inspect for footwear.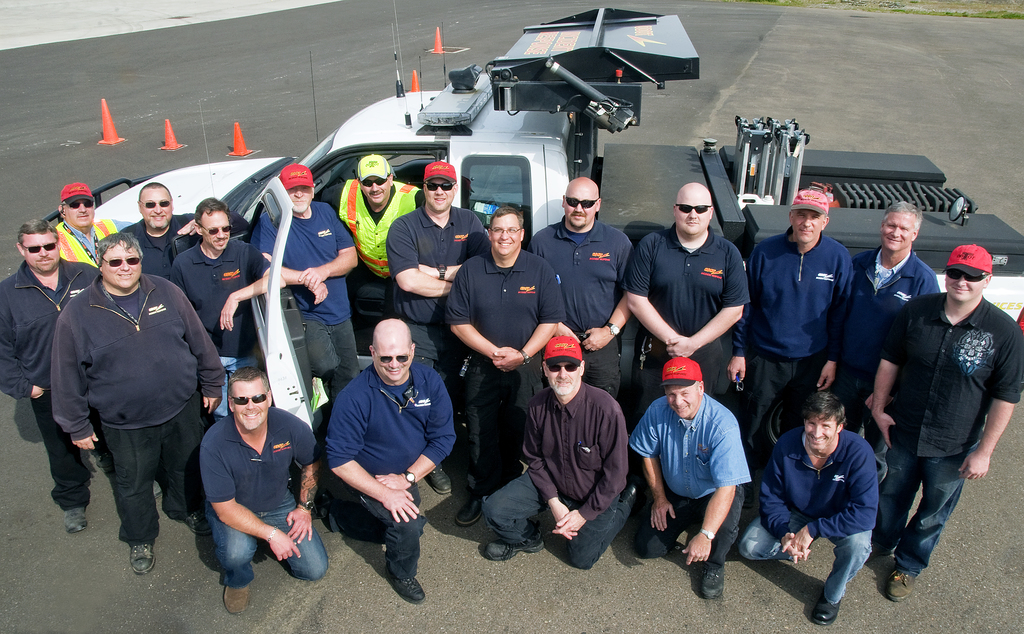
Inspection: detection(487, 535, 546, 558).
